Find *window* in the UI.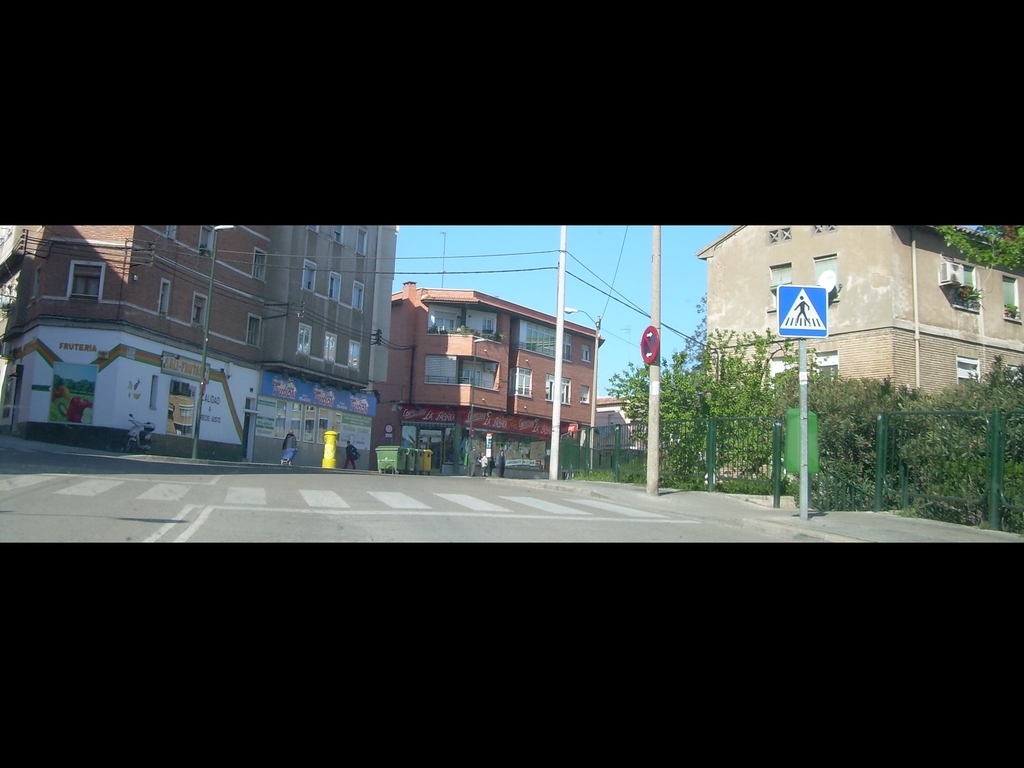
UI element at locate(330, 223, 344, 243).
